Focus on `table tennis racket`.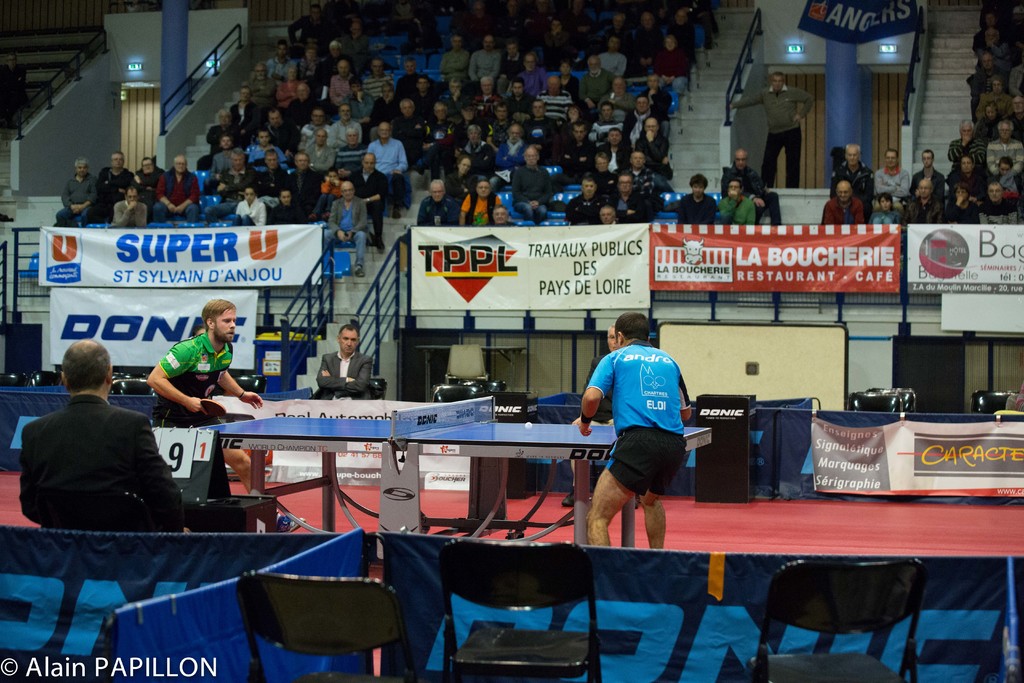
Focused at Rect(202, 399, 225, 417).
